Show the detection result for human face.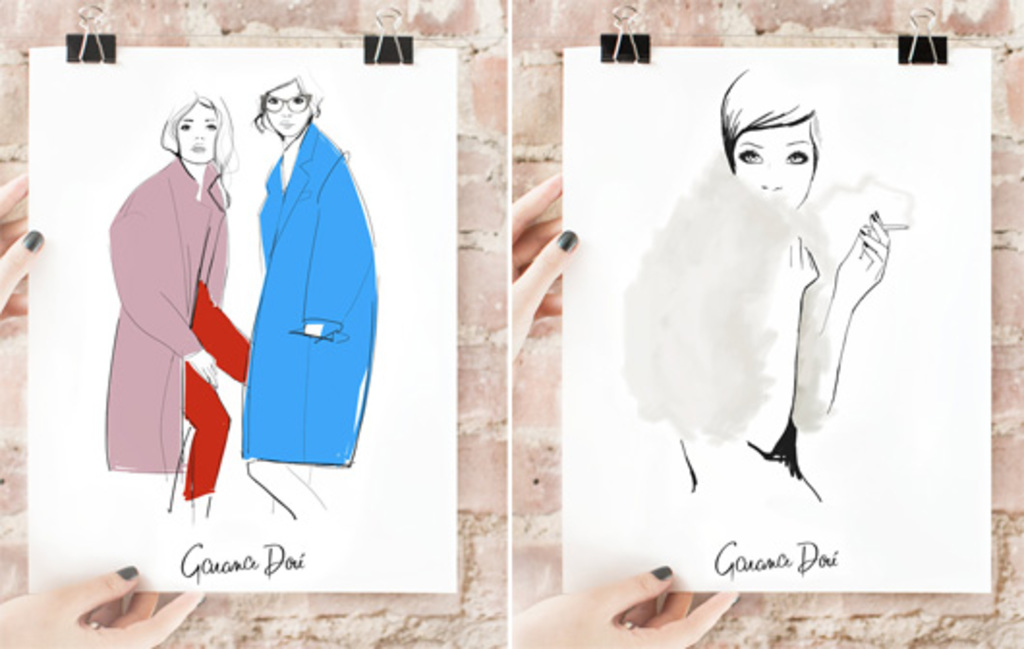
pyautogui.locateOnScreen(732, 122, 813, 212).
